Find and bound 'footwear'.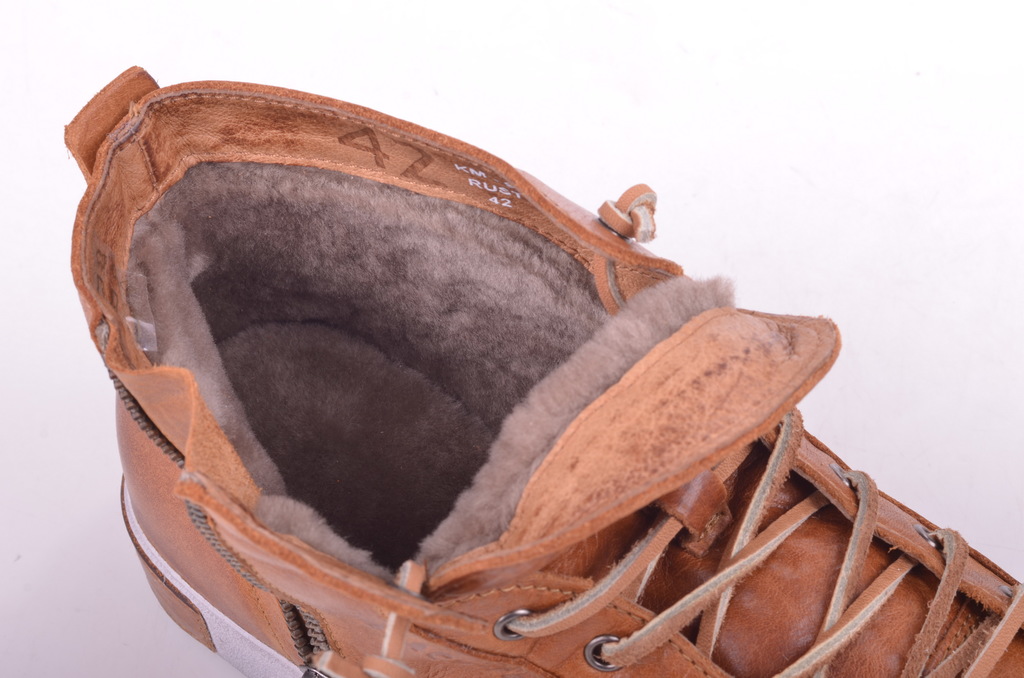
Bound: {"x1": 55, "y1": 63, "x2": 1021, "y2": 676}.
